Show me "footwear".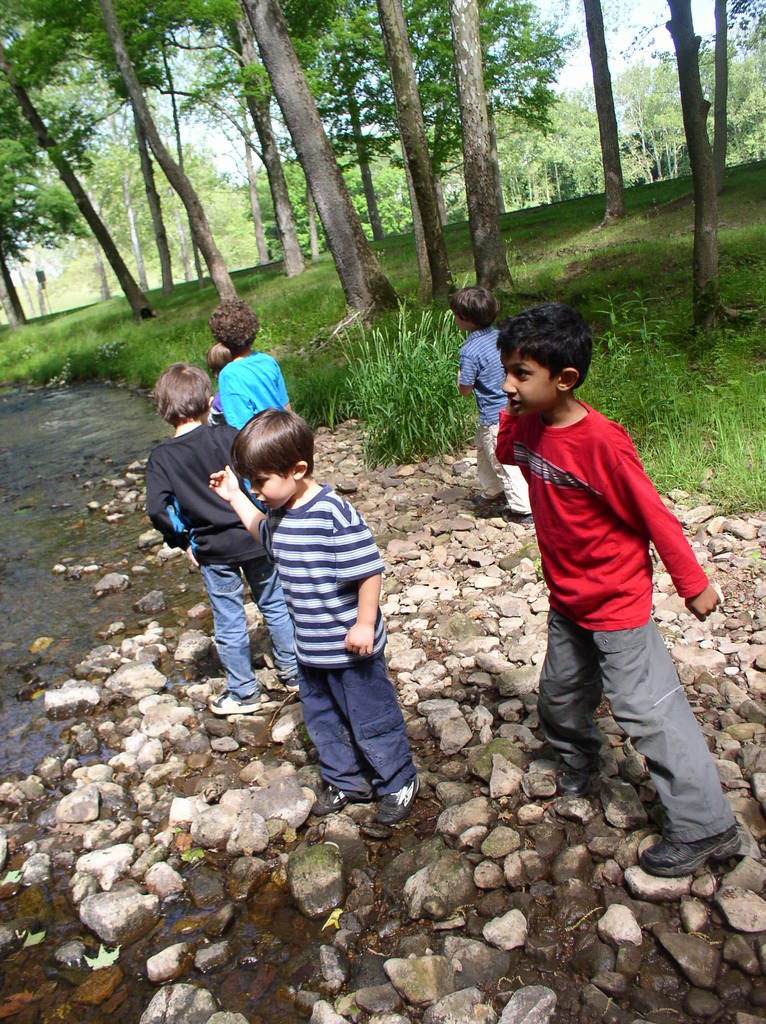
"footwear" is here: bbox(637, 813, 745, 867).
